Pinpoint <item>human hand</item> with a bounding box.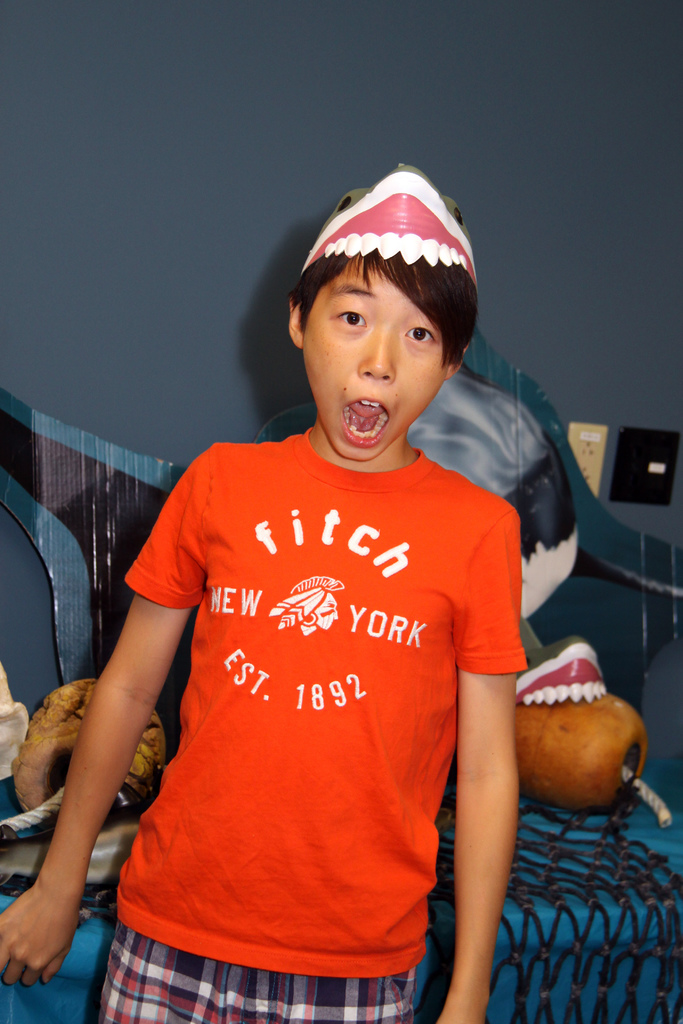
{"x1": 6, "y1": 852, "x2": 76, "y2": 996}.
